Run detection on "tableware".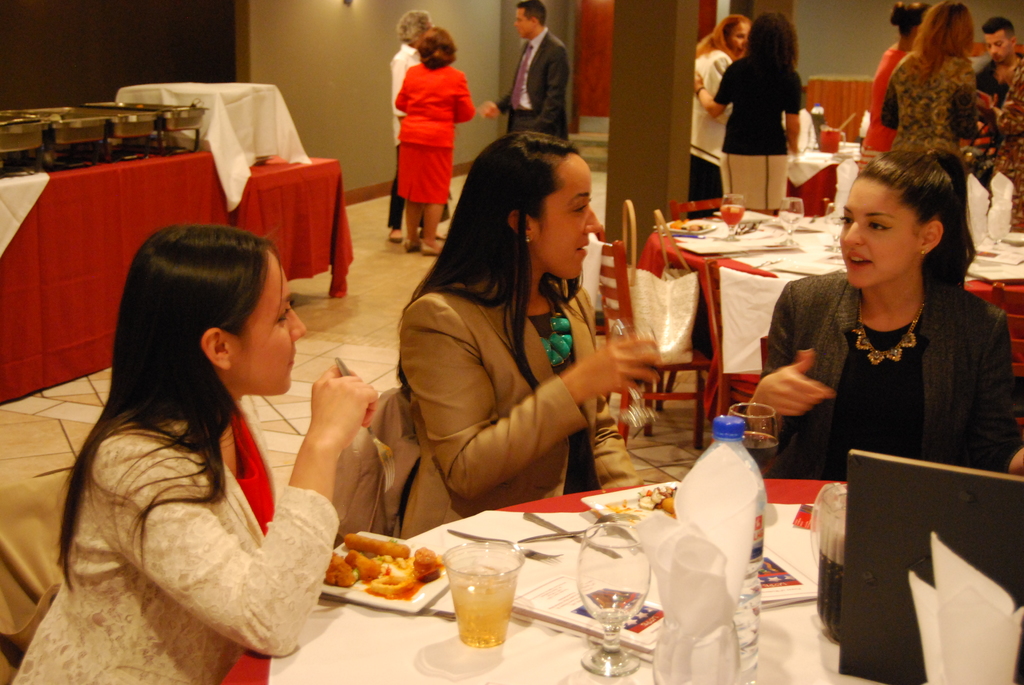
Result: bbox=[581, 478, 678, 540].
